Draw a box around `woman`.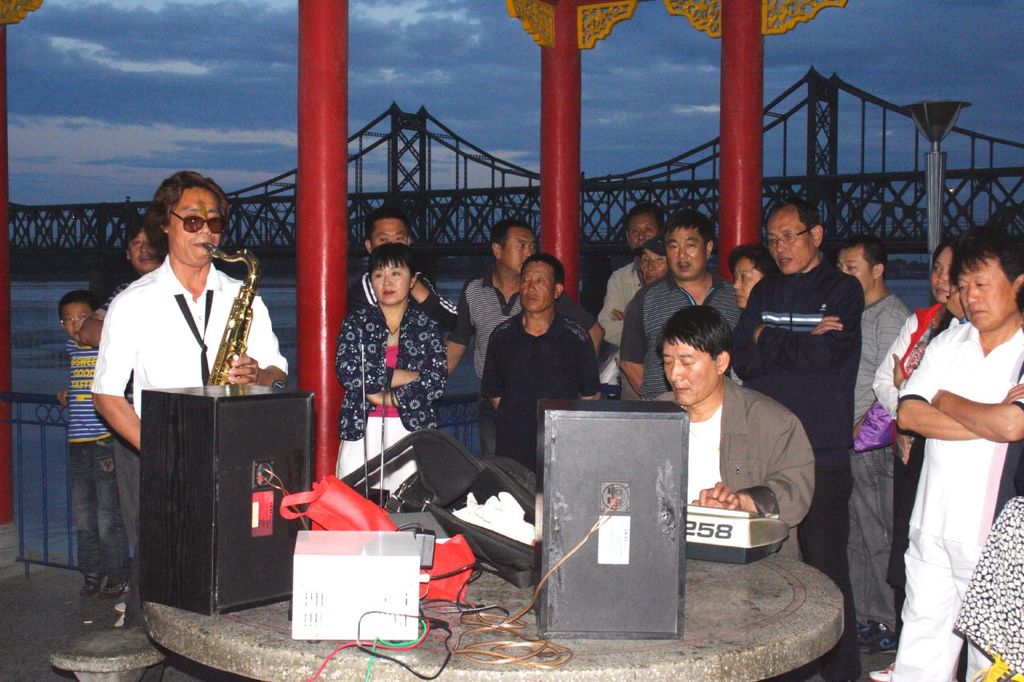
(left=328, top=233, right=459, bottom=456).
